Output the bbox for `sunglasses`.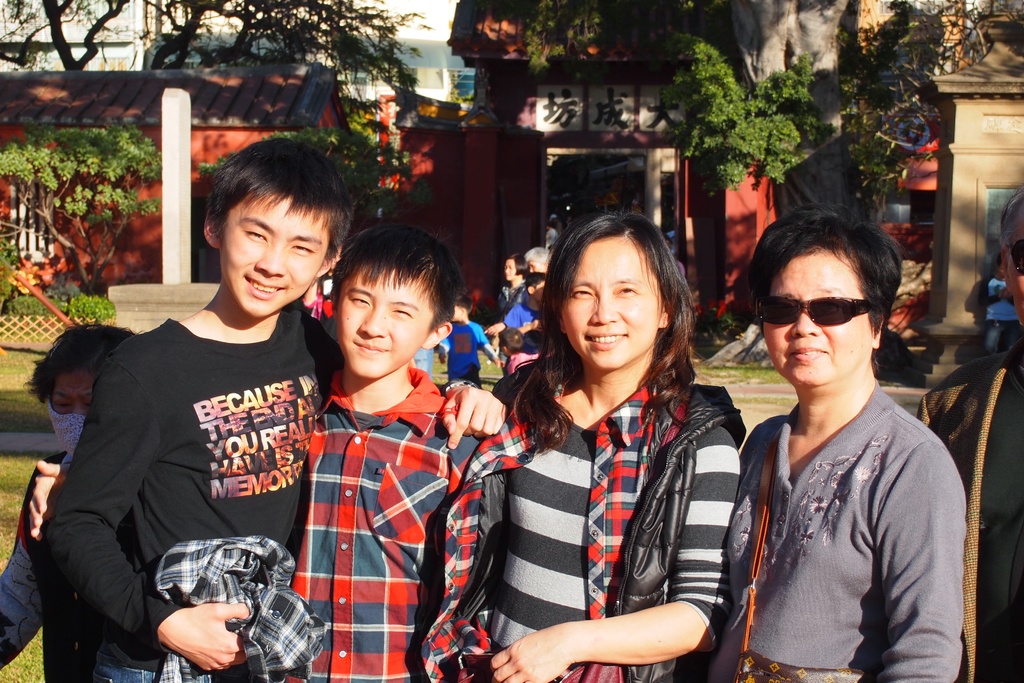
left=755, top=297, right=879, bottom=328.
